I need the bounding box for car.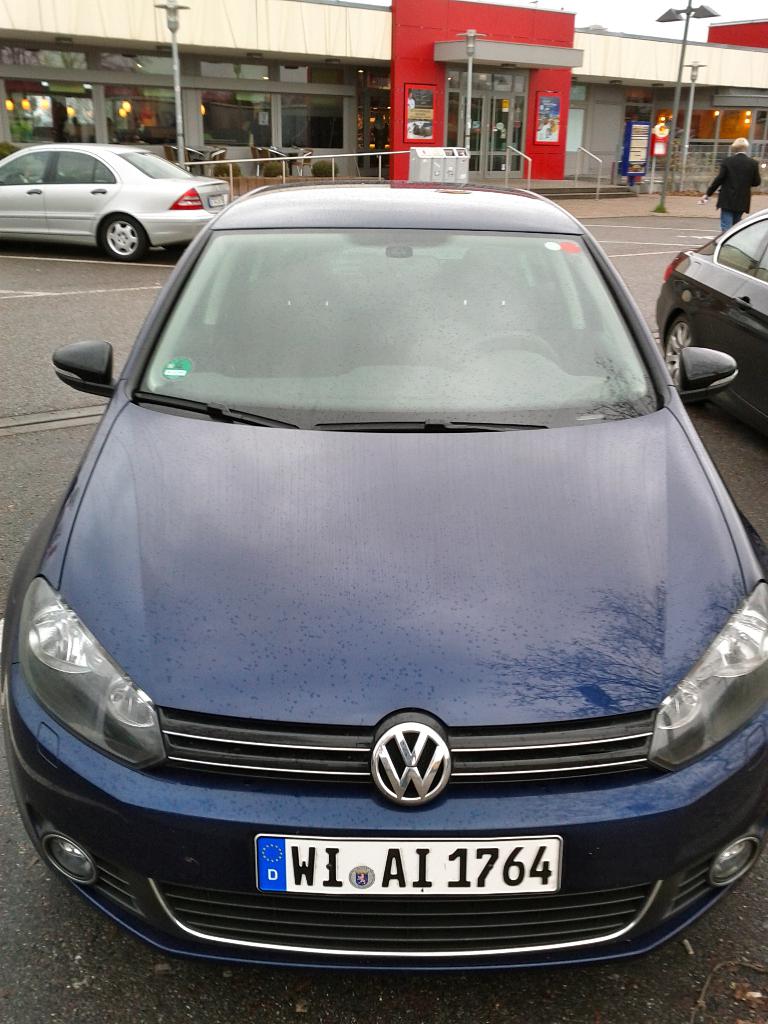
Here it is: left=1, top=175, right=733, bottom=970.
